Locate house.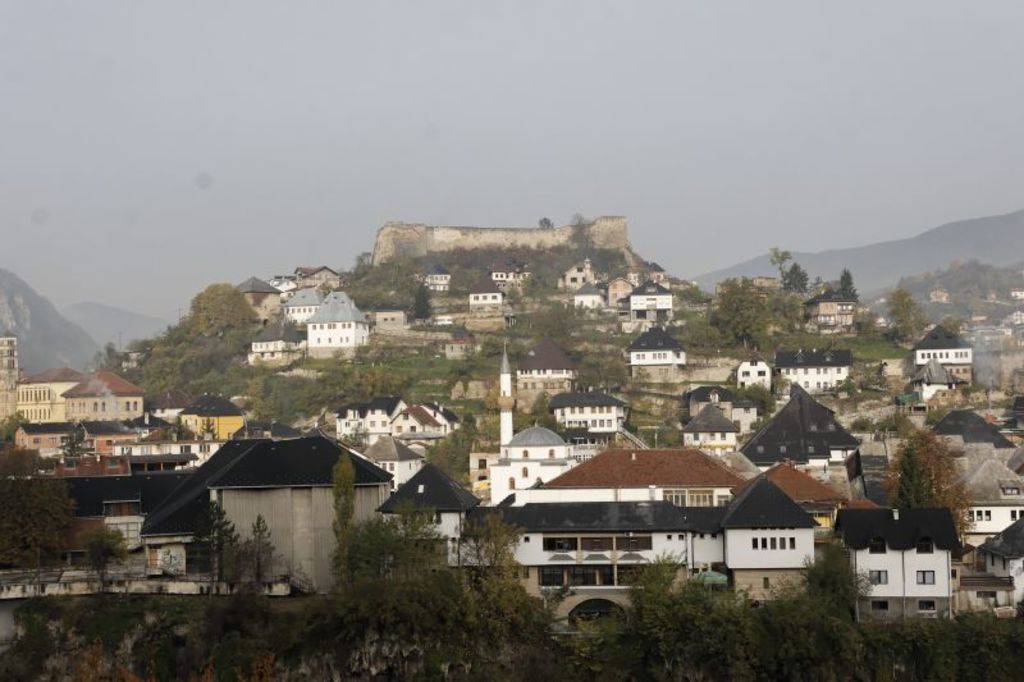
Bounding box: x1=338 y1=402 x2=472 y2=569.
